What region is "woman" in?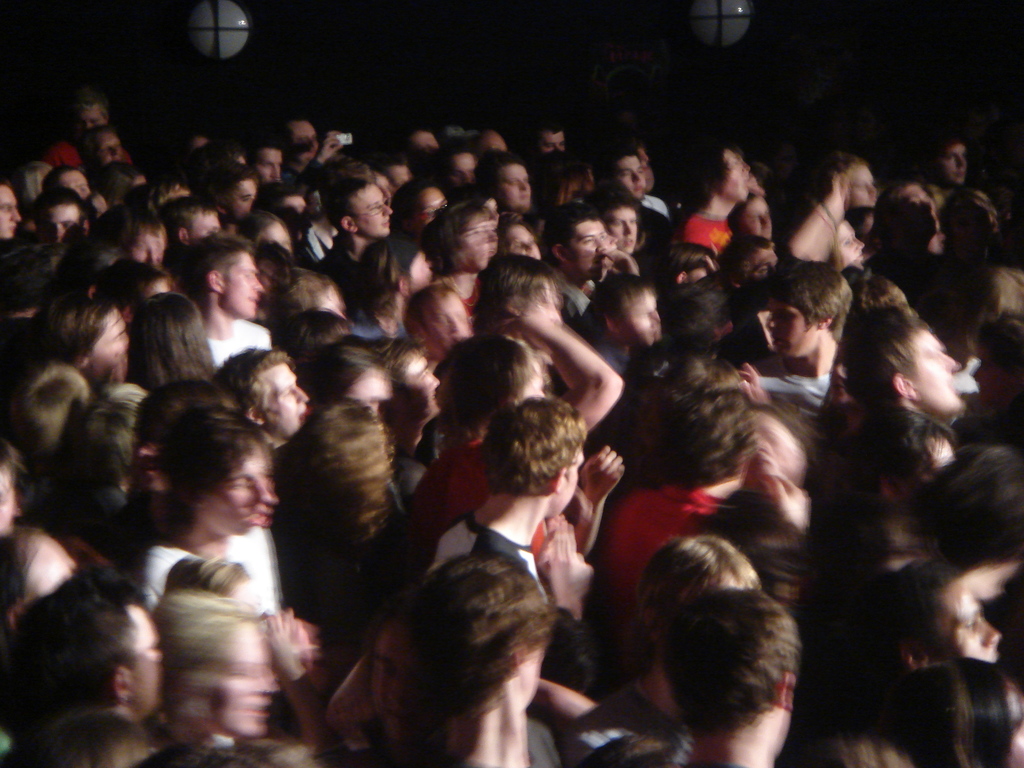
box=[161, 587, 282, 767].
